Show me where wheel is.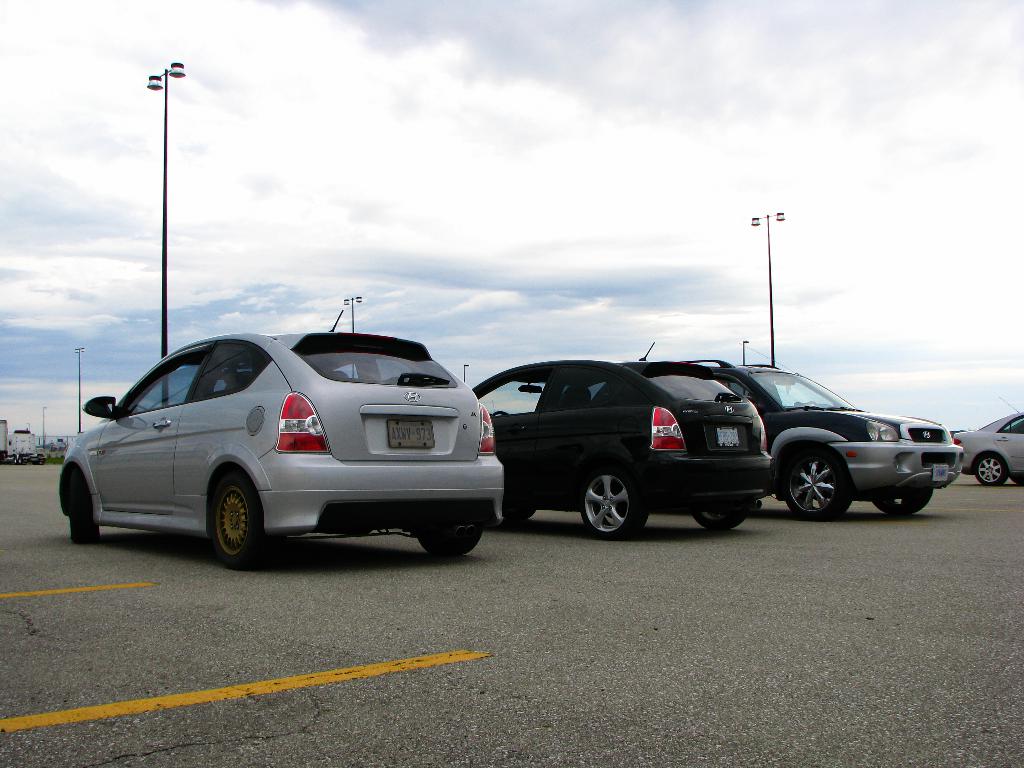
wheel is at {"x1": 975, "y1": 454, "x2": 1009, "y2": 487}.
